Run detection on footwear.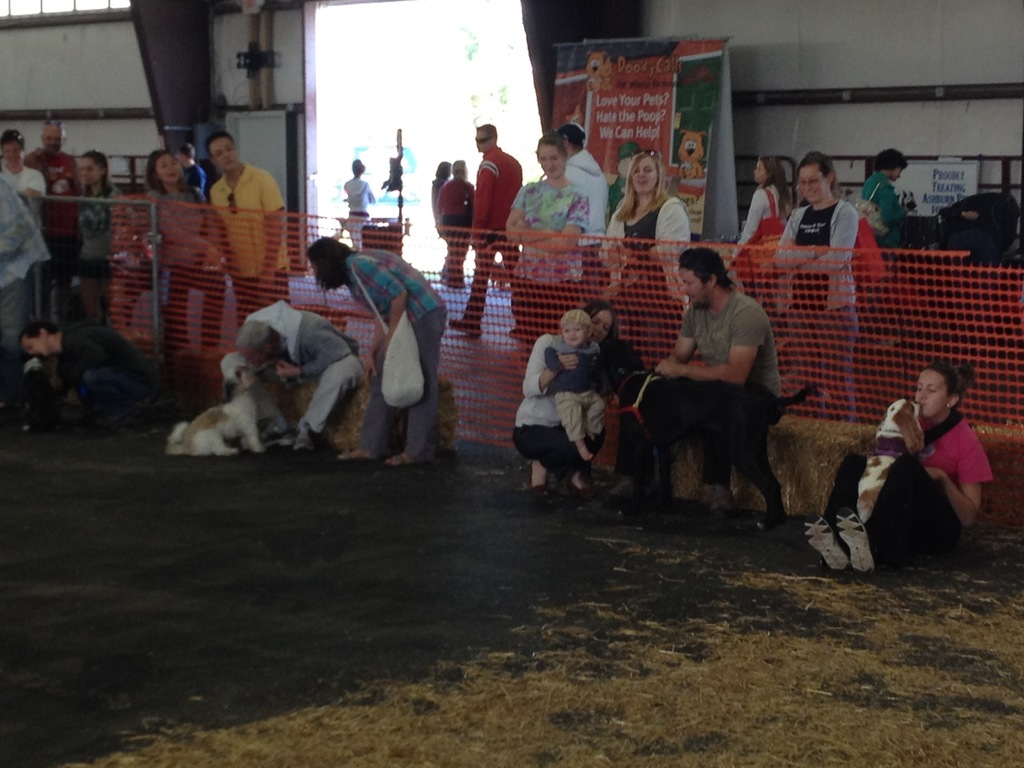
Result: <box>169,344,190,358</box>.
